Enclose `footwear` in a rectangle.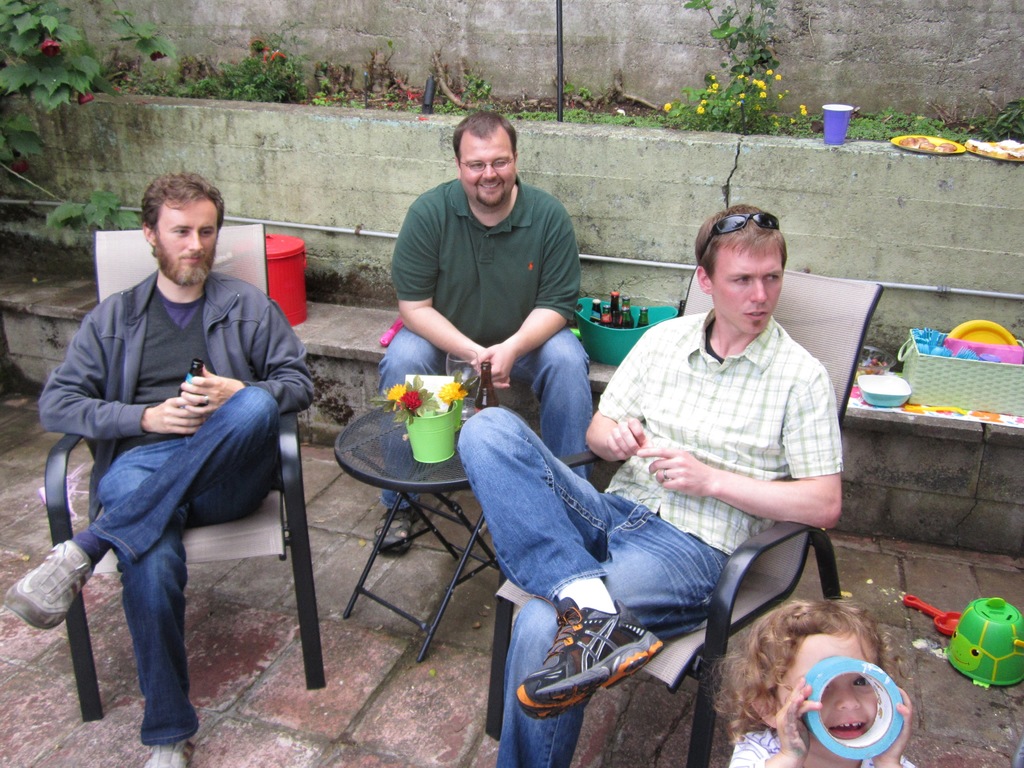
[547,612,673,714].
